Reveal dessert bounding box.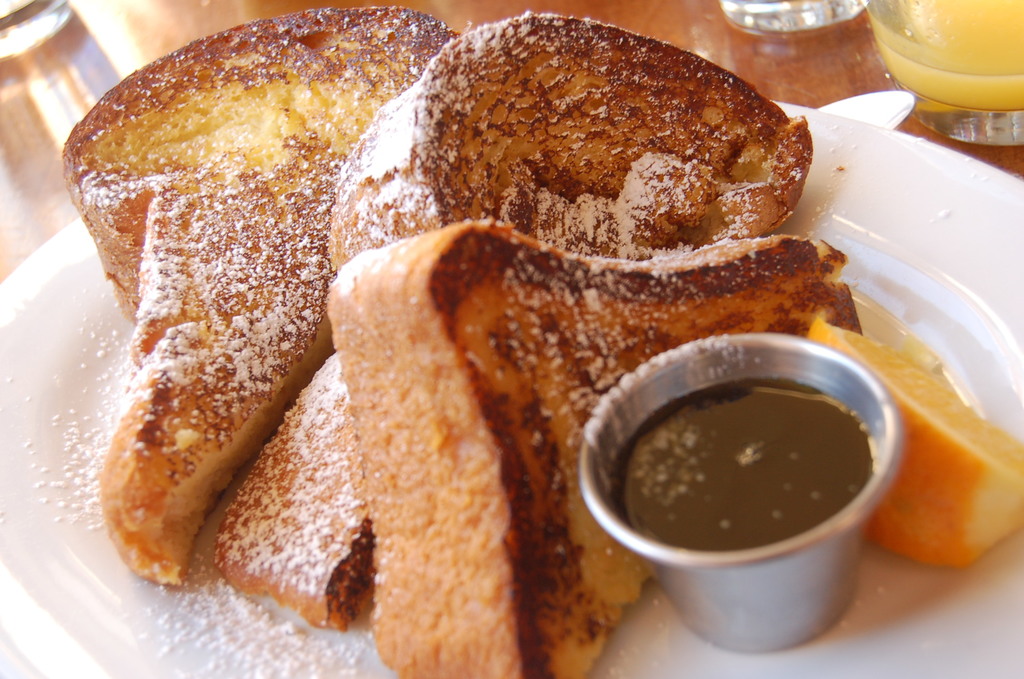
Revealed: 333, 8, 821, 313.
